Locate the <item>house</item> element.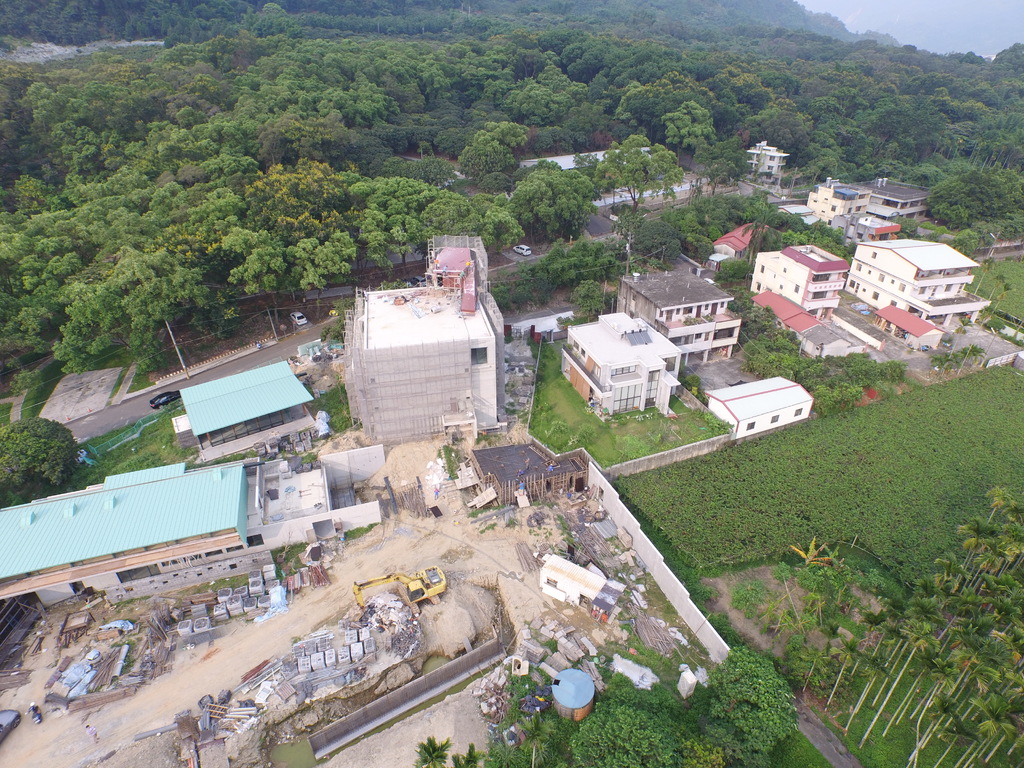
Element bbox: <region>614, 249, 742, 364</region>.
